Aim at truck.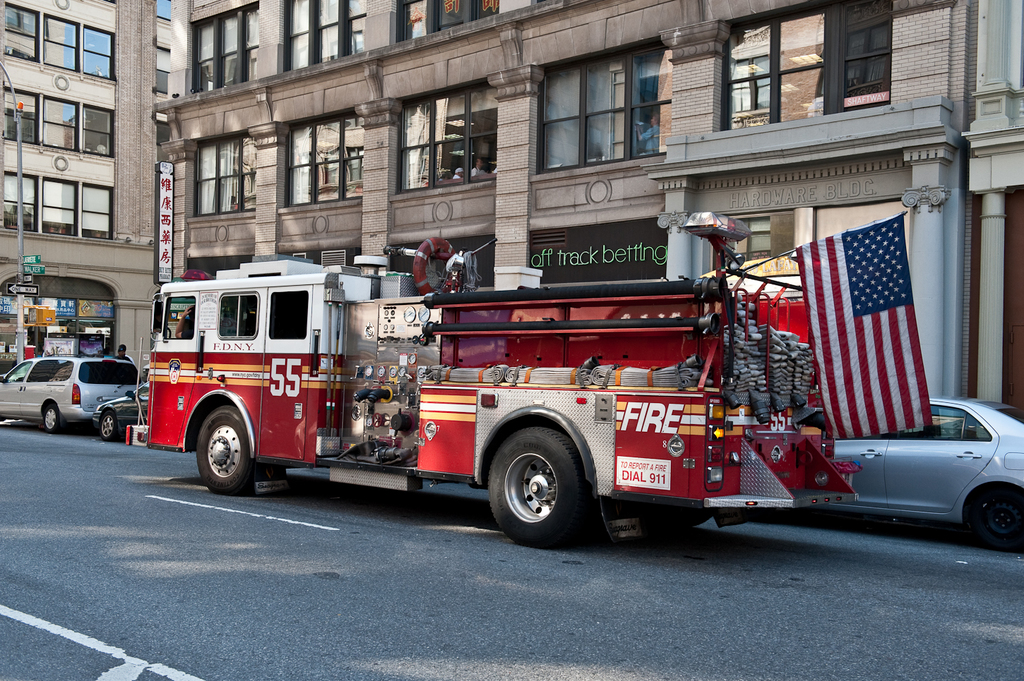
Aimed at [x1=131, y1=251, x2=854, y2=554].
